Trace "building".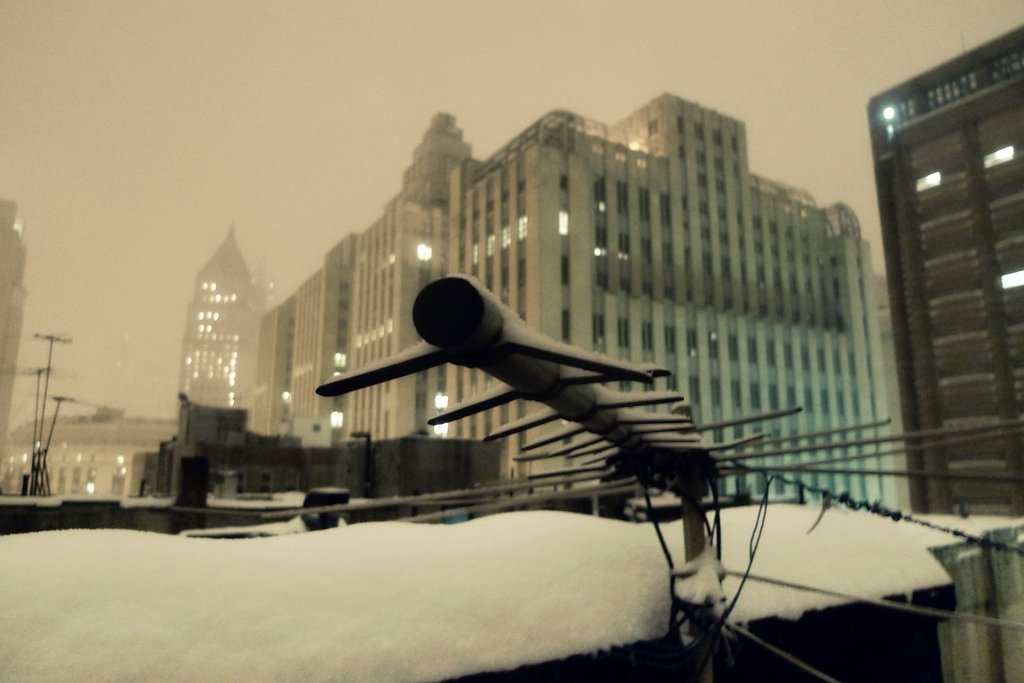
Traced to <bbox>864, 21, 1023, 518</bbox>.
